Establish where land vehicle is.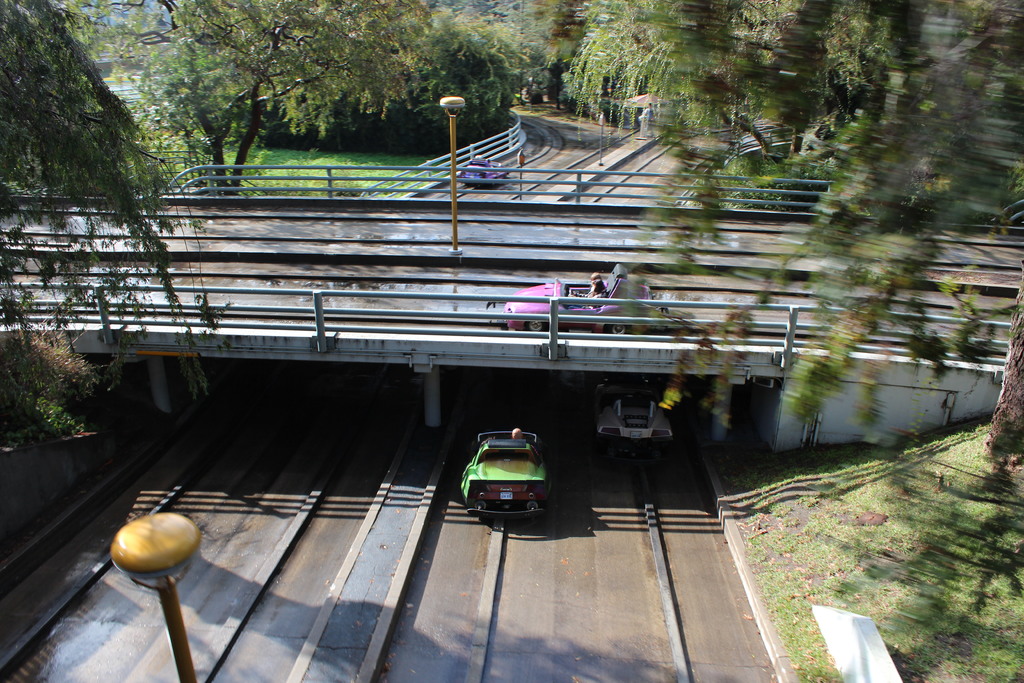
Established at bbox=[506, 263, 657, 330].
